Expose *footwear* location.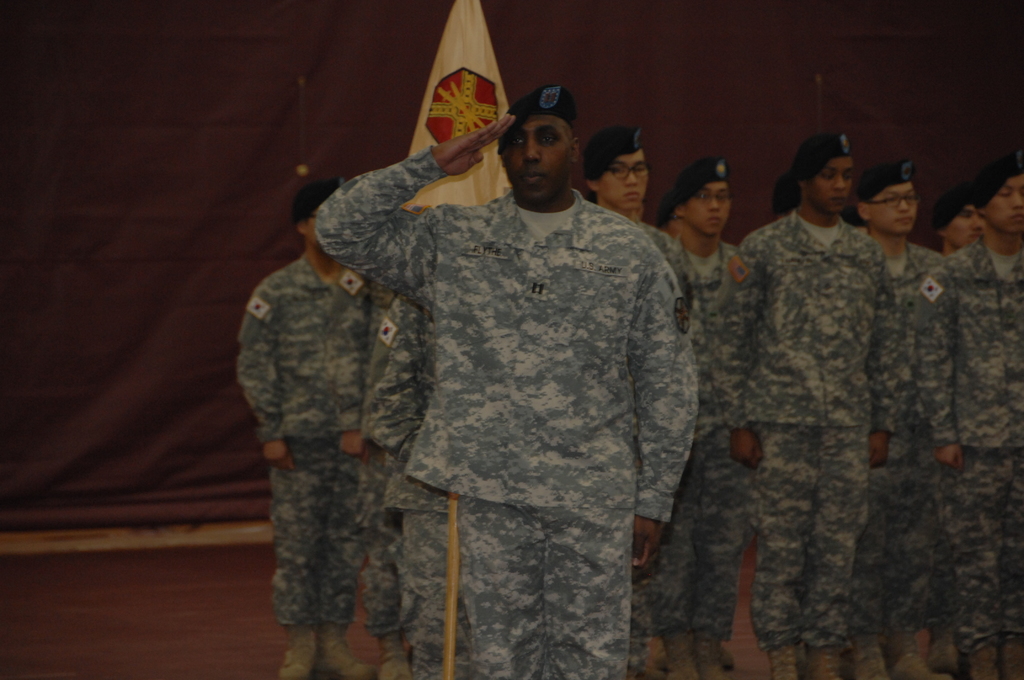
Exposed at 277 629 308 679.
